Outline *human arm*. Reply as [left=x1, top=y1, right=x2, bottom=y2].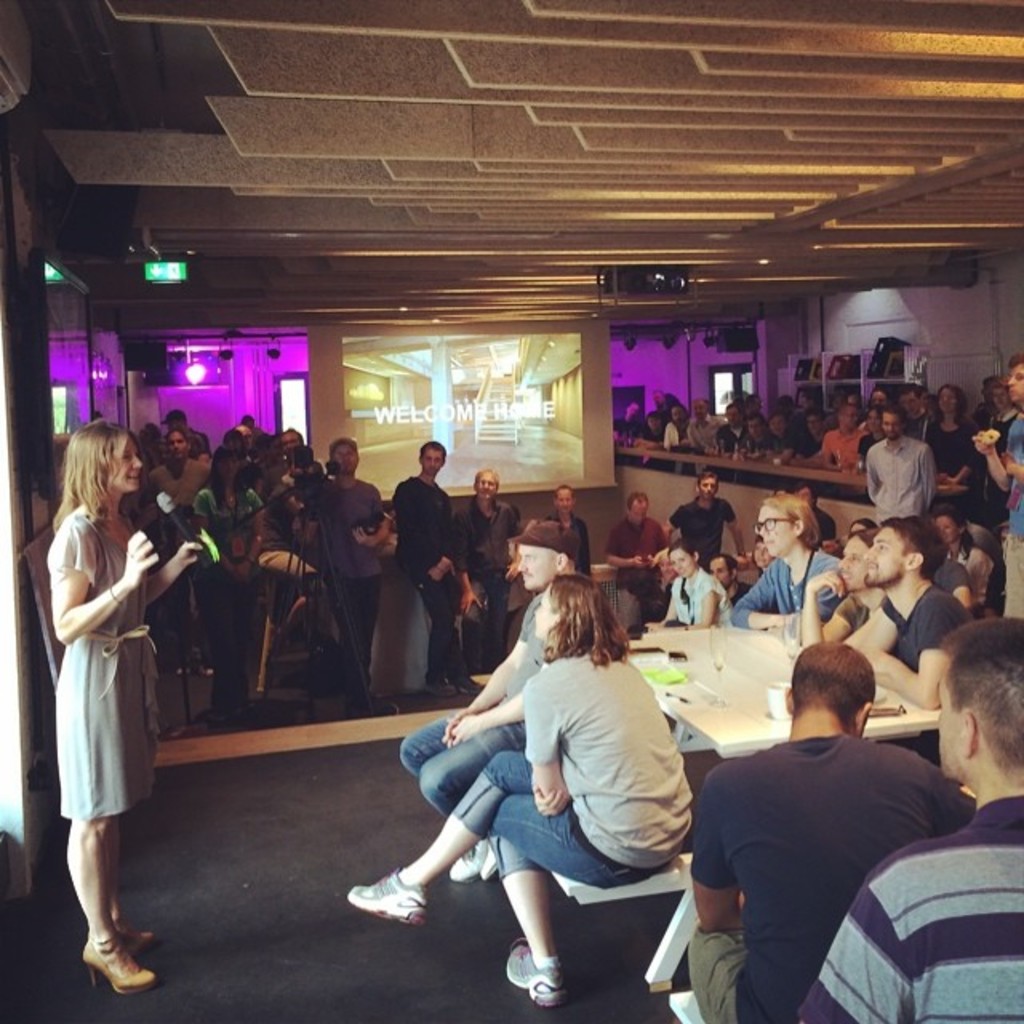
[left=576, top=525, right=586, bottom=566].
